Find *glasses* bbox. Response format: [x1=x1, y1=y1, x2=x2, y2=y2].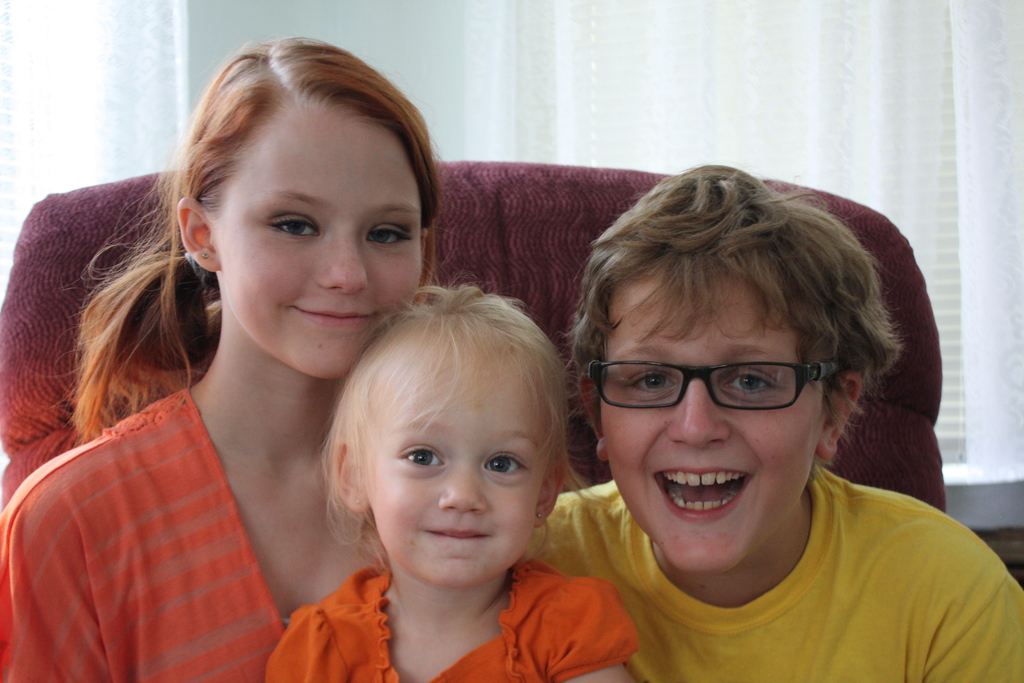
[x1=598, y1=352, x2=858, y2=434].
